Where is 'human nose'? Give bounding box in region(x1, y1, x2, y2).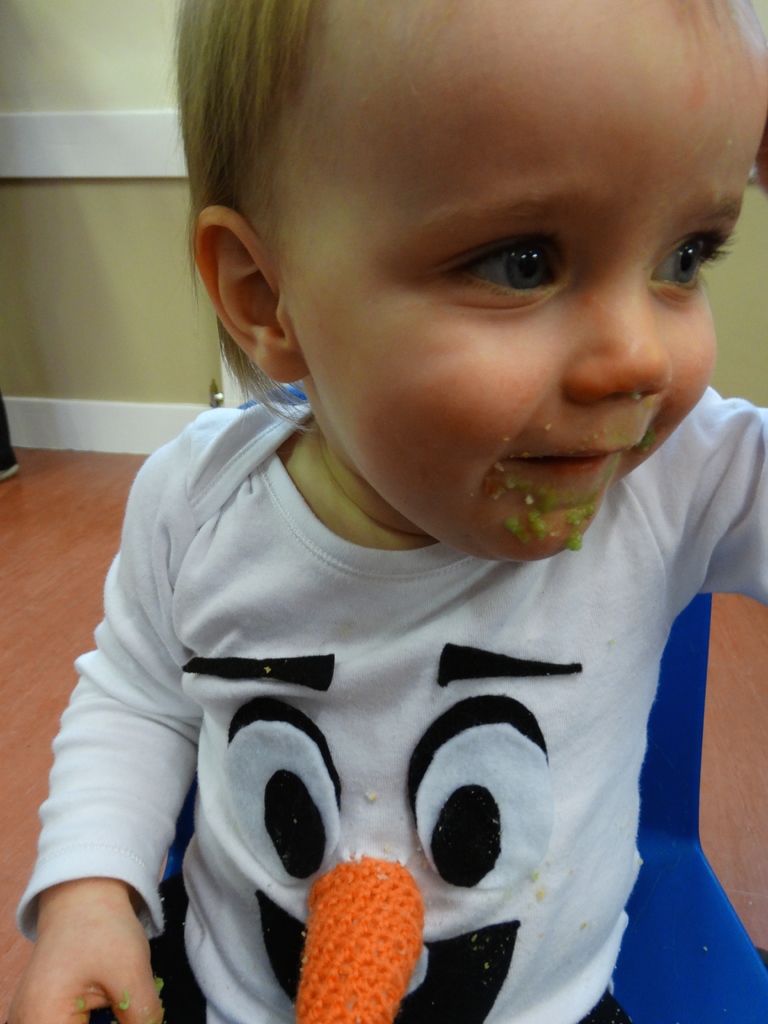
region(555, 278, 670, 404).
